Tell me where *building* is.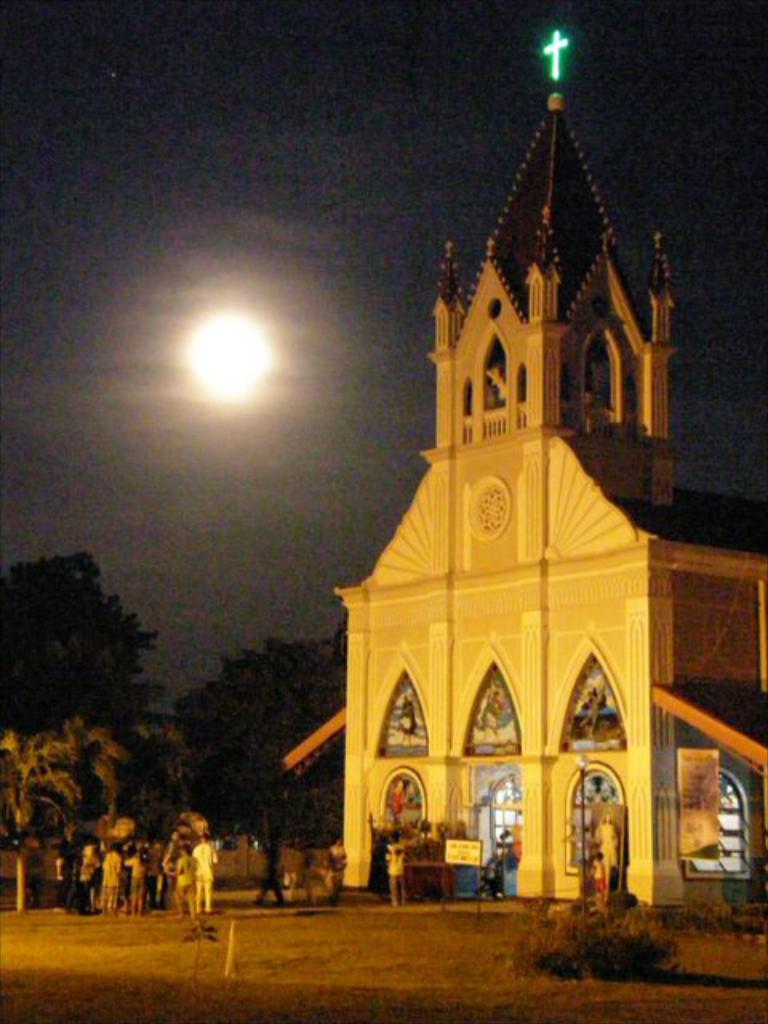
*building* is at select_region(280, 19, 766, 930).
